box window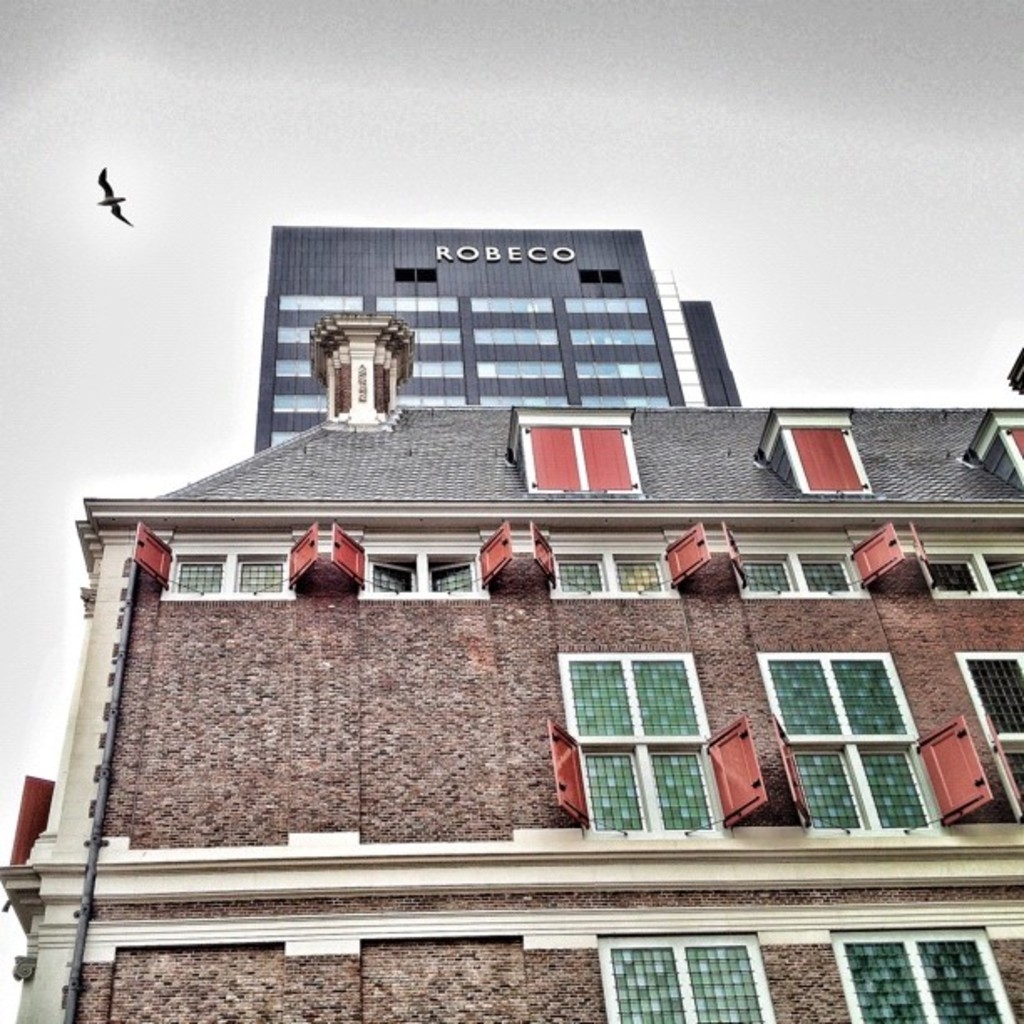
{"x1": 554, "y1": 550, "x2": 663, "y2": 596}
